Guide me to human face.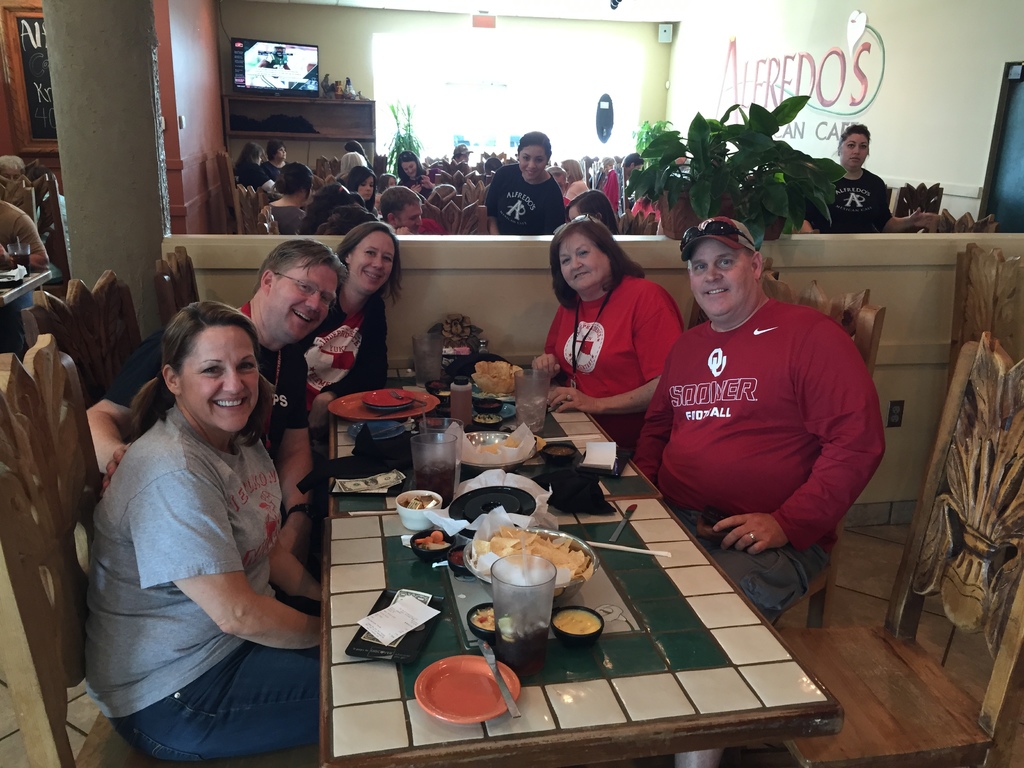
Guidance: [left=176, top=322, right=257, bottom=437].
